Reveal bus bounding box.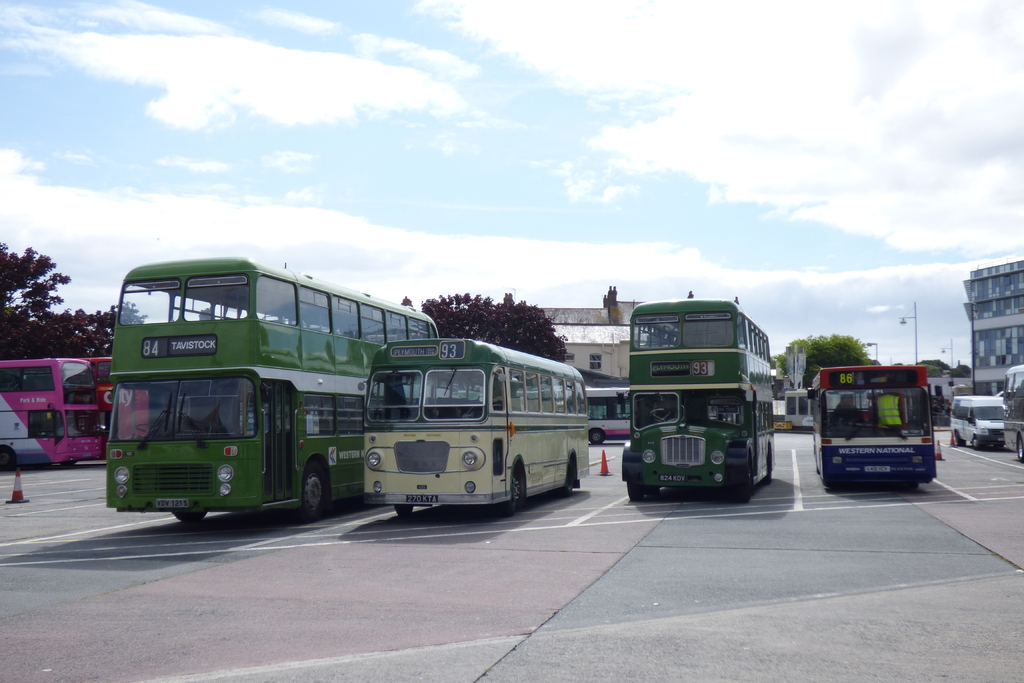
Revealed: 810, 362, 934, 486.
